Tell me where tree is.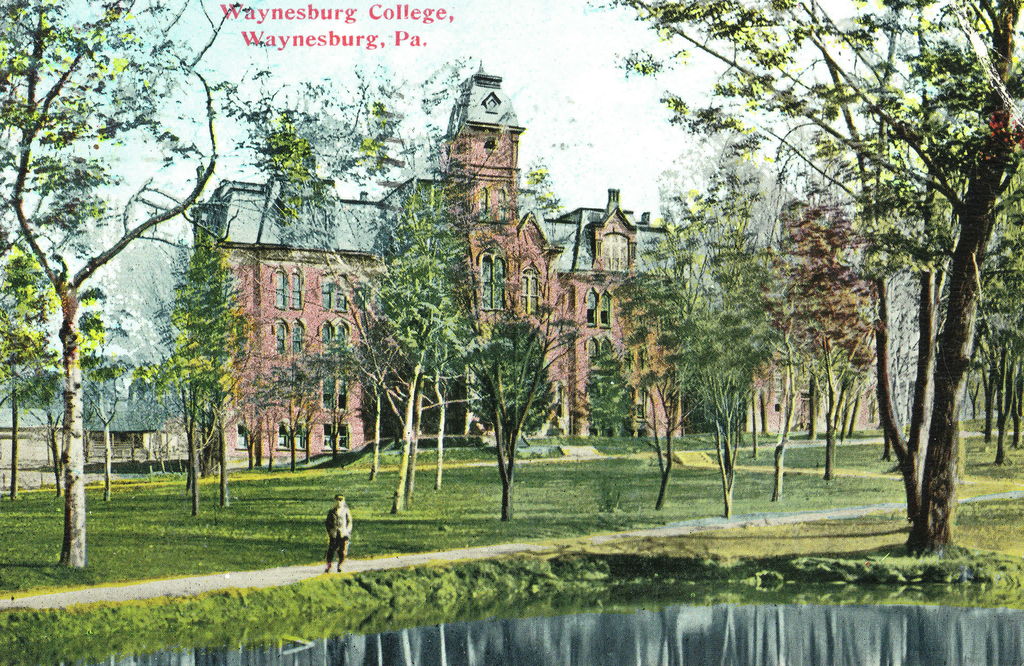
tree is at select_region(0, 0, 269, 575).
